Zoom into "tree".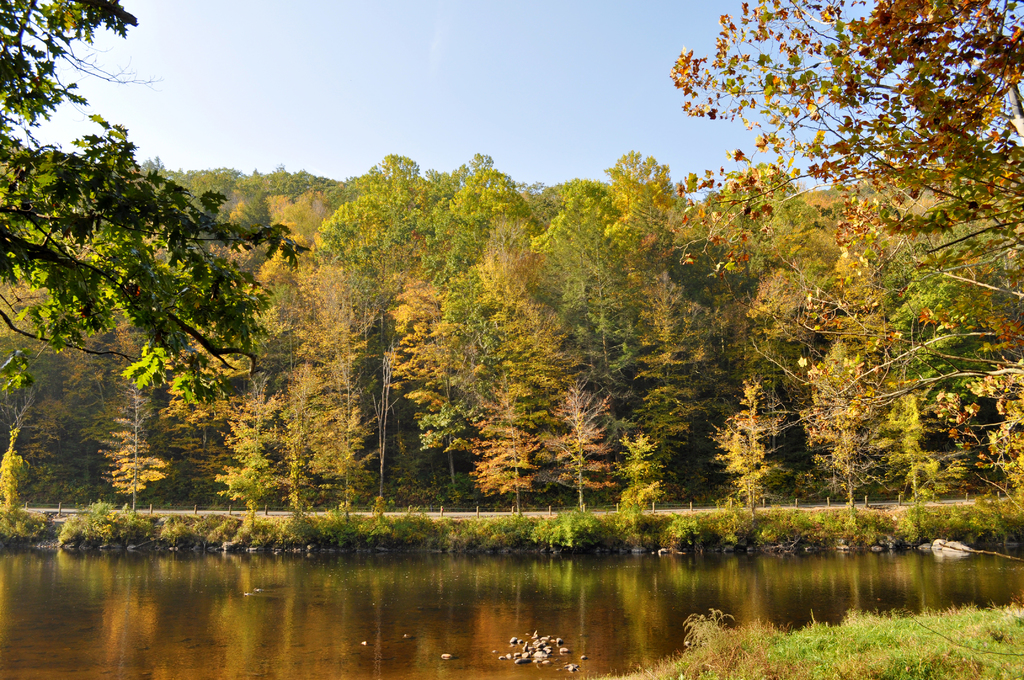
Zoom target: rect(886, 389, 943, 508).
